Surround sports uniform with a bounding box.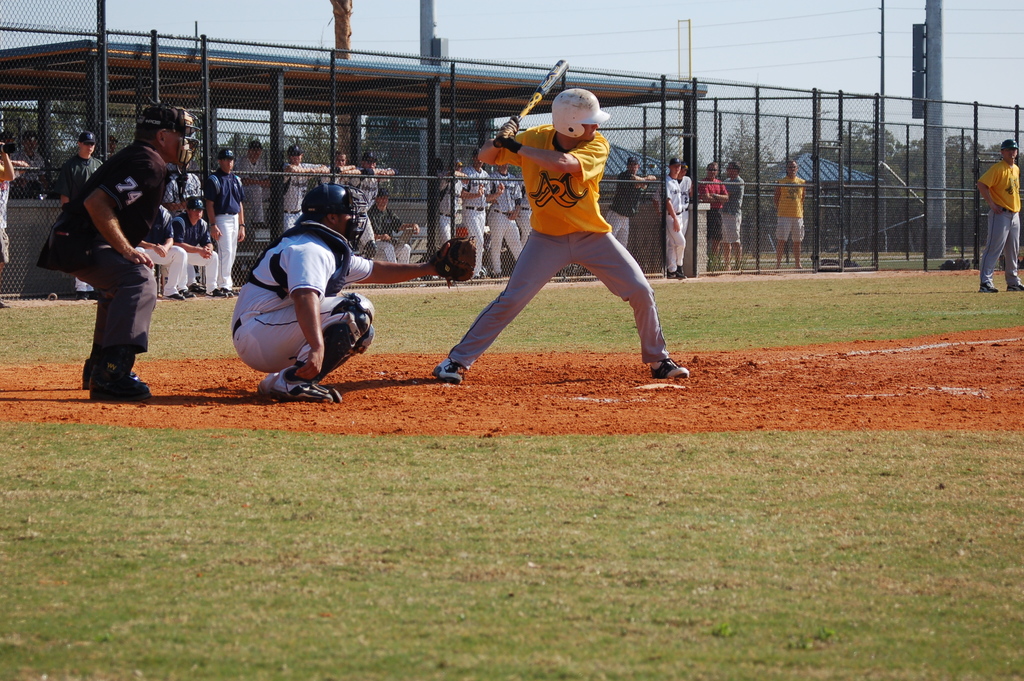
(left=659, top=154, right=681, bottom=271).
